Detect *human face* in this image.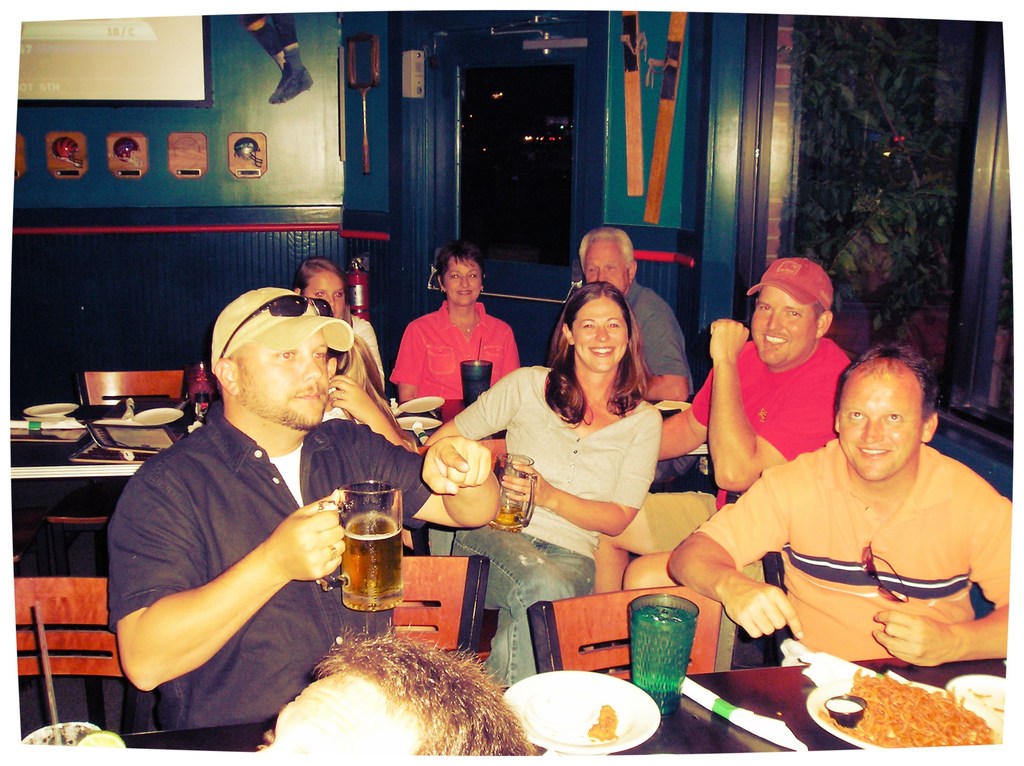
Detection: detection(301, 270, 343, 319).
